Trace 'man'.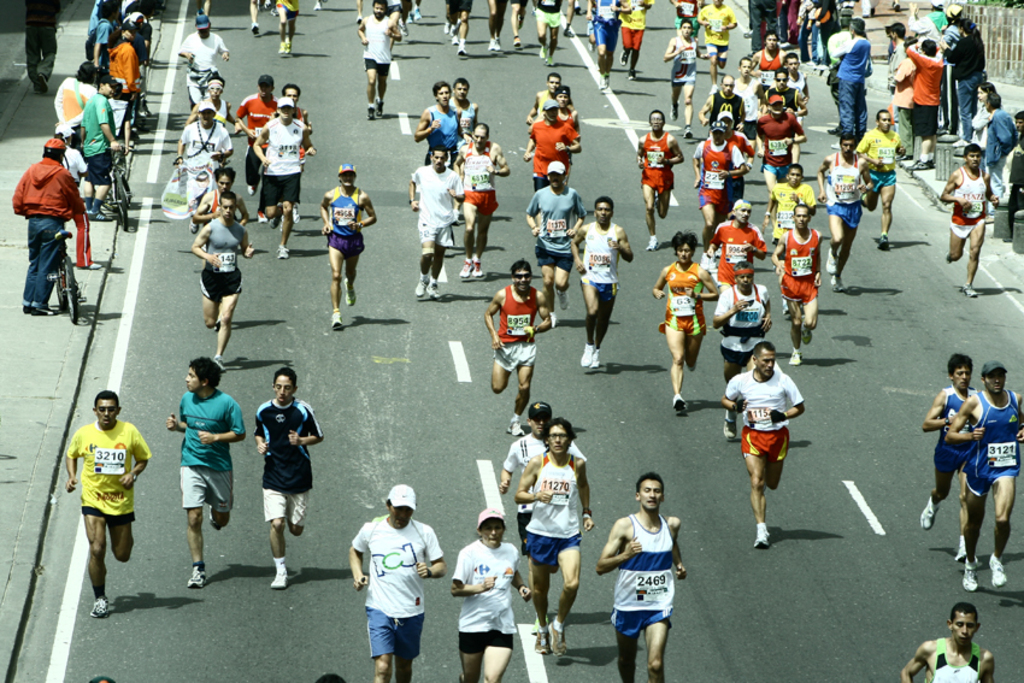
Traced to 498, 401, 588, 582.
